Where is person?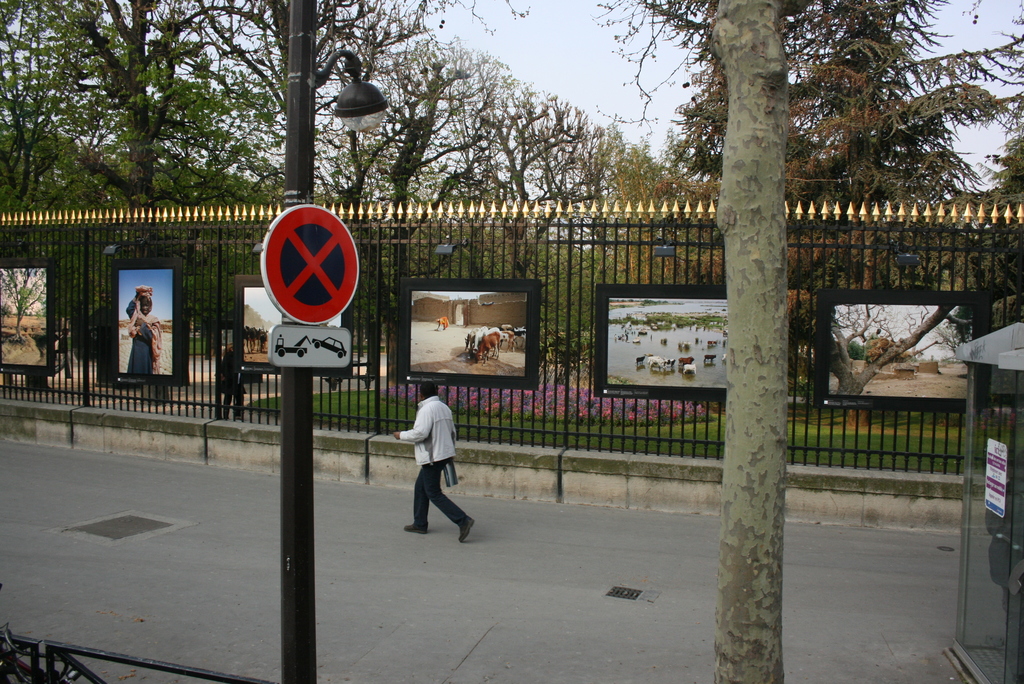
crop(392, 381, 467, 551).
